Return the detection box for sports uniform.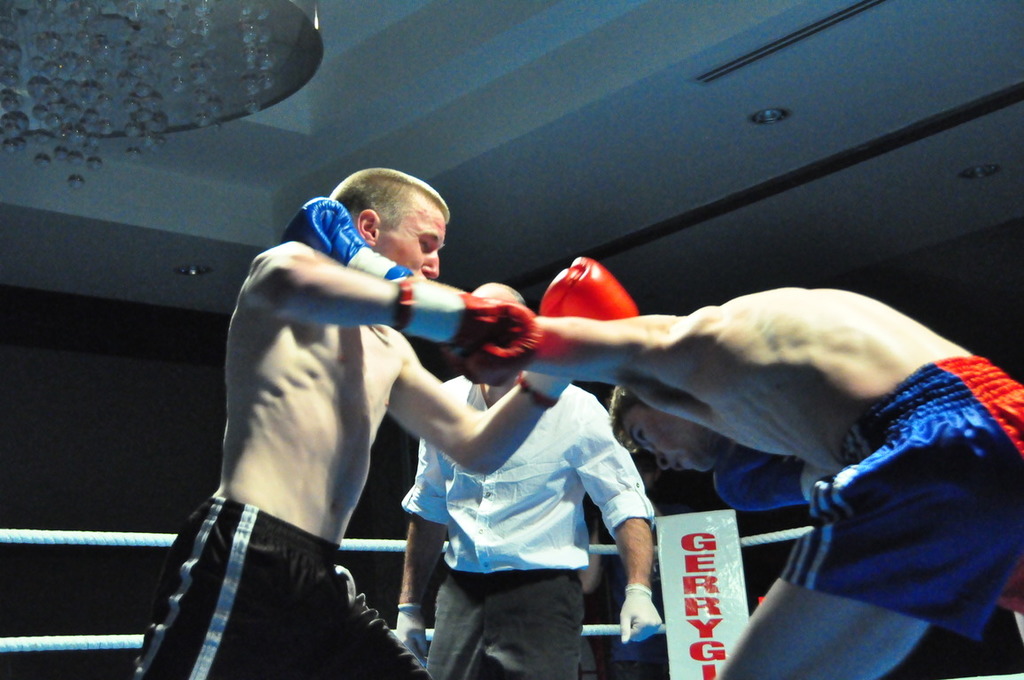
399 362 660 679.
